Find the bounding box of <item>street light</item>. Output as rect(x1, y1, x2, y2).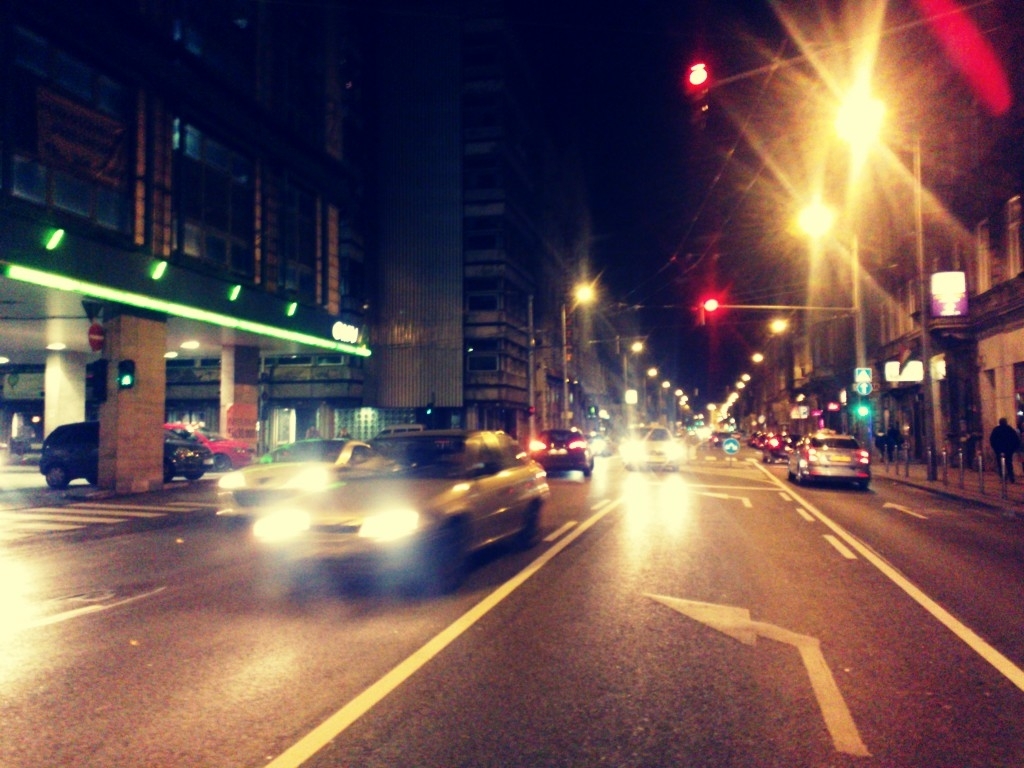
rect(826, 82, 940, 470).
